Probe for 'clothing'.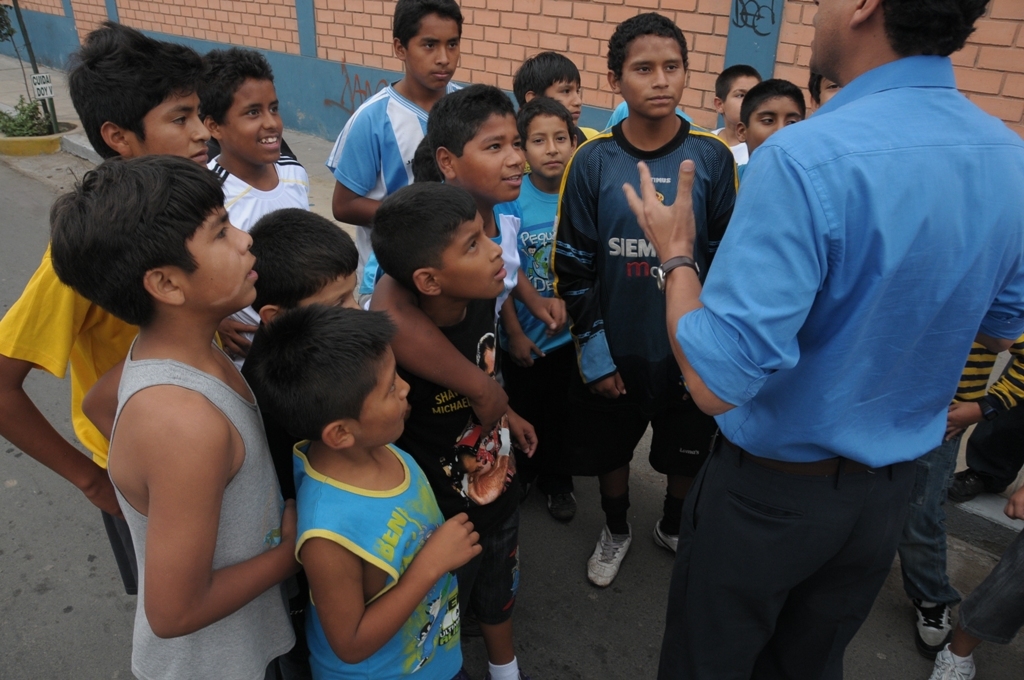
Probe result: rect(554, 116, 738, 486).
